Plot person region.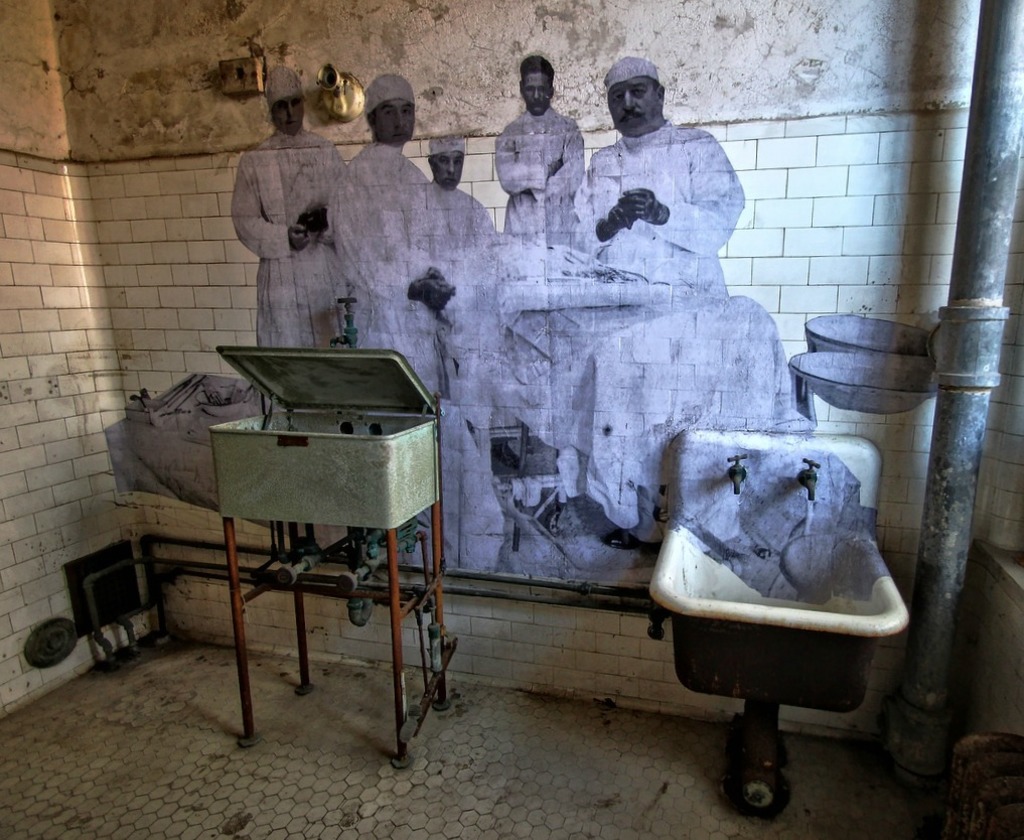
Plotted at [left=494, top=61, right=577, bottom=243].
